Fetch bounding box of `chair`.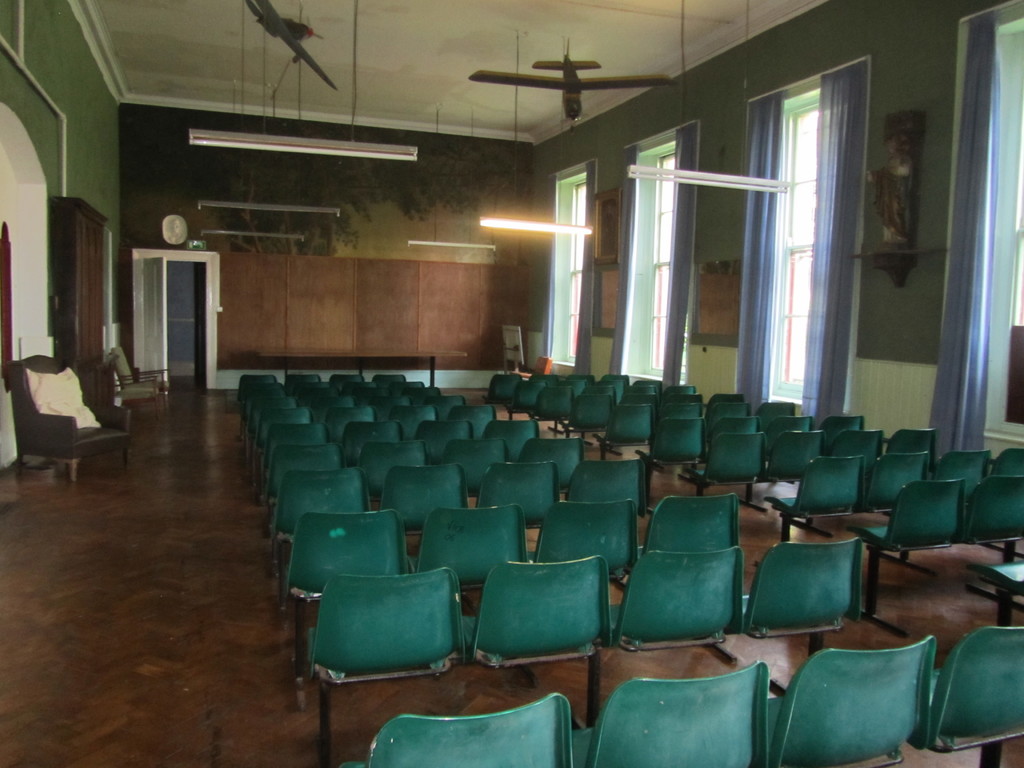
Bbox: 665, 394, 705, 402.
